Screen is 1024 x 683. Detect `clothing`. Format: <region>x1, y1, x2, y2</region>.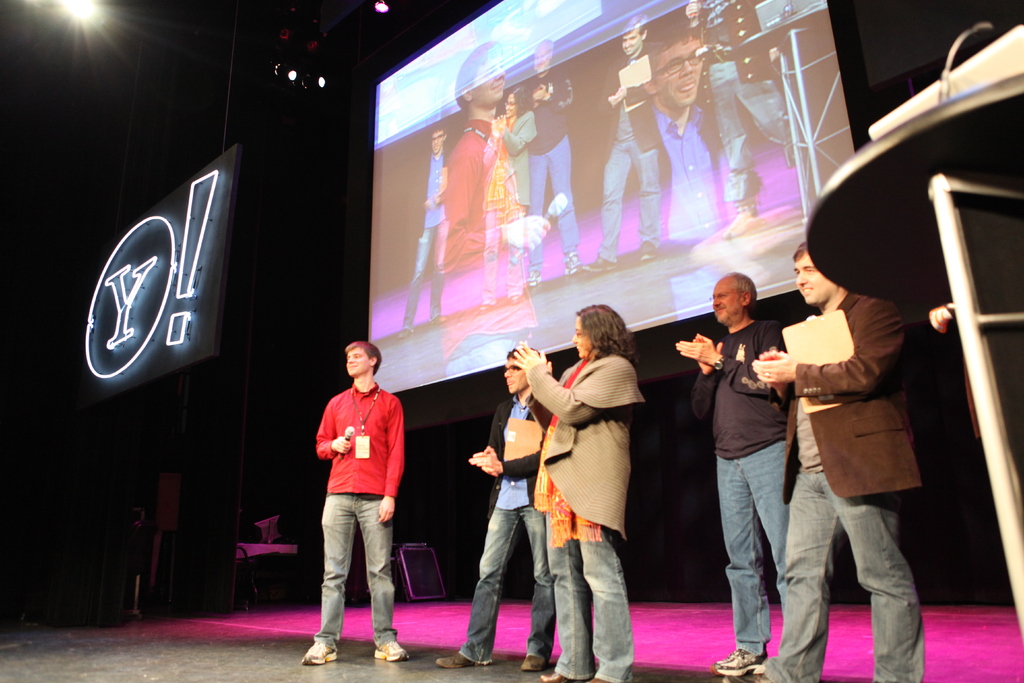
<region>308, 491, 405, 641</region>.
